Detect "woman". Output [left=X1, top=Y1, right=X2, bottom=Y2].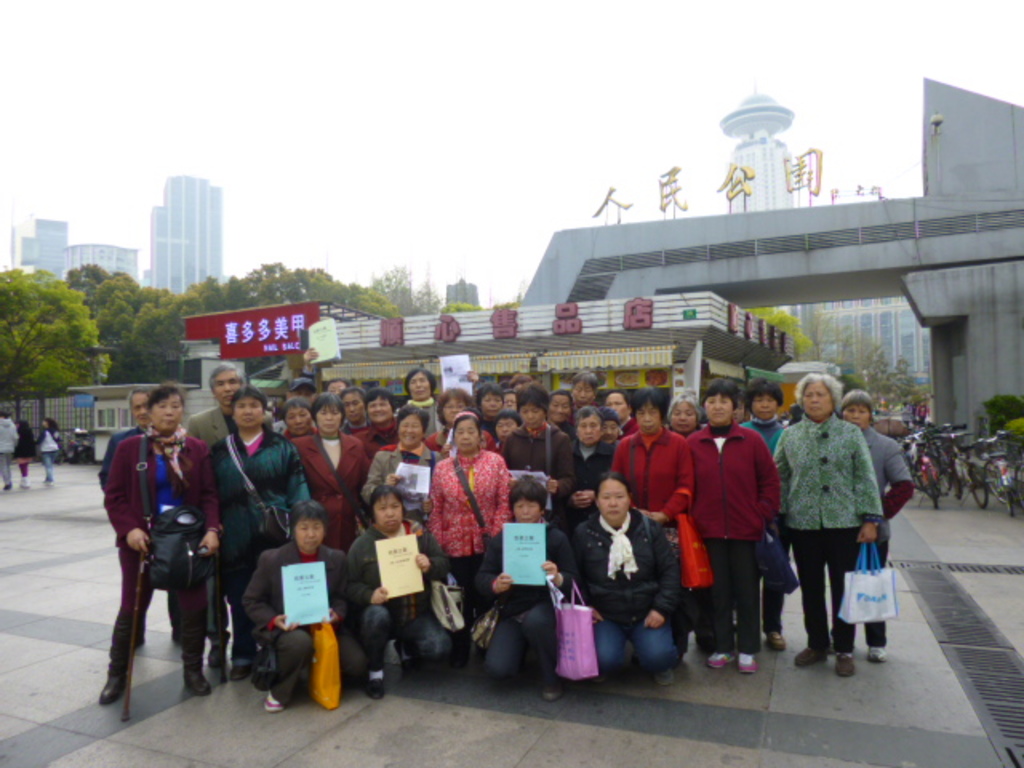
[left=336, top=384, right=363, bottom=435].
